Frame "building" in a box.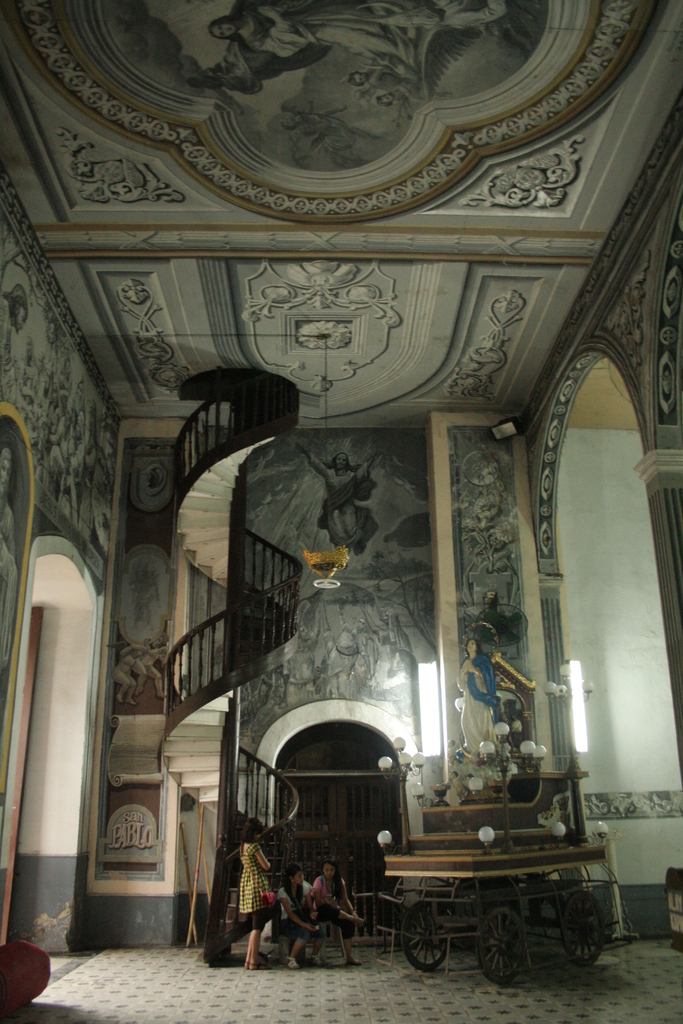
x1=0 y1=0 x2=682 y2=1023.
